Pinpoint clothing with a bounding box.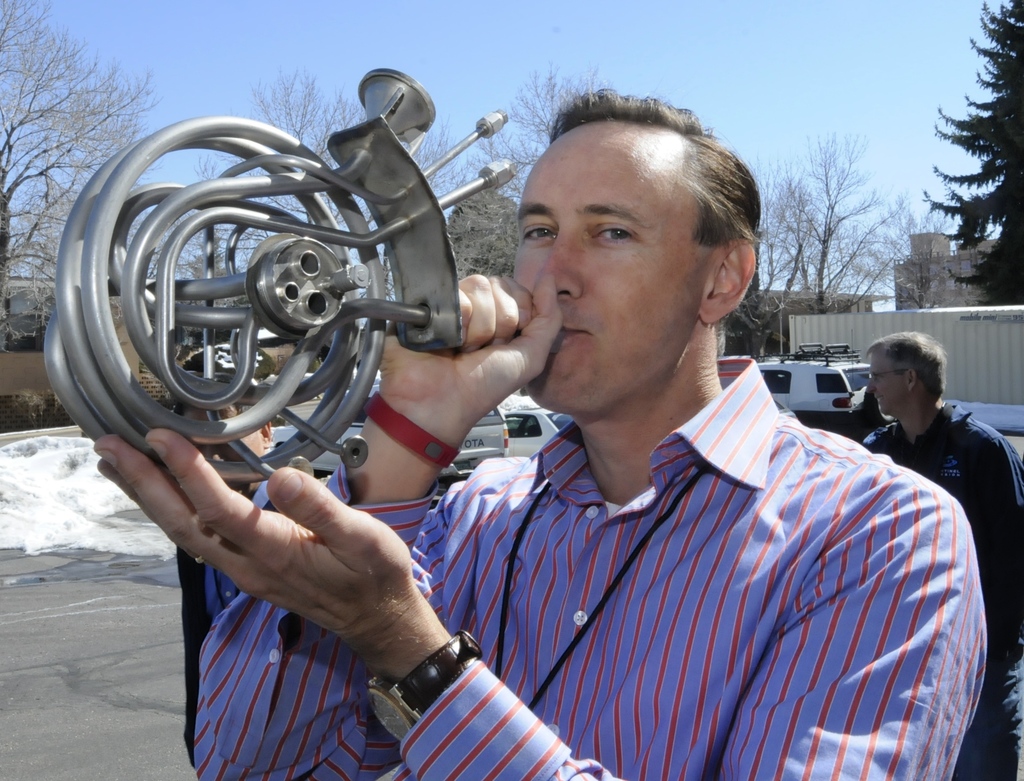
select_region(177, 538, 211, 753).
